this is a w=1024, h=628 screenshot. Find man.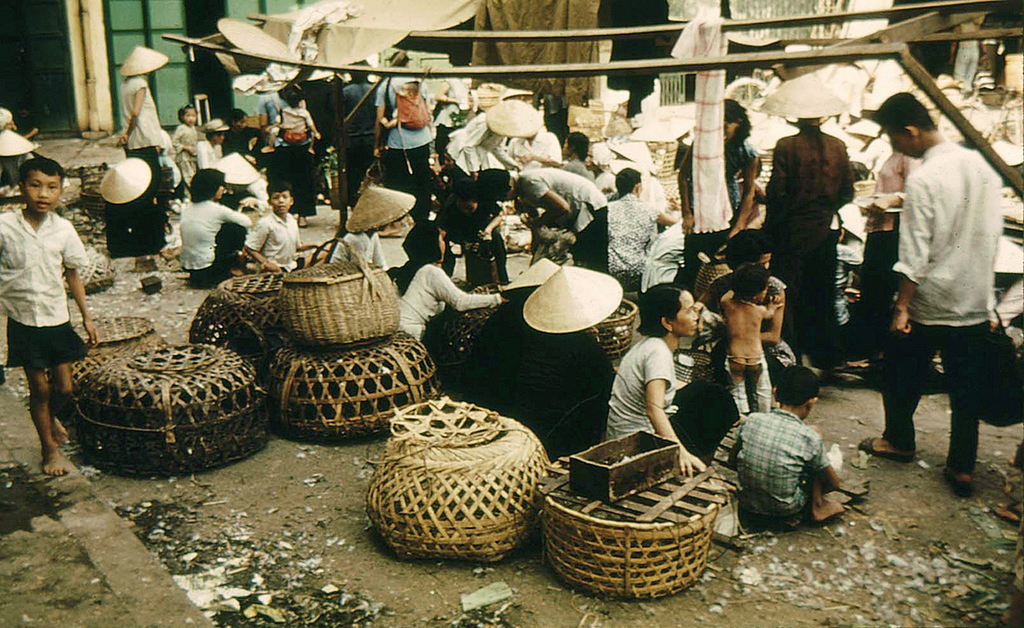
Bounding box: box=[863, 93, 1014, 499].
